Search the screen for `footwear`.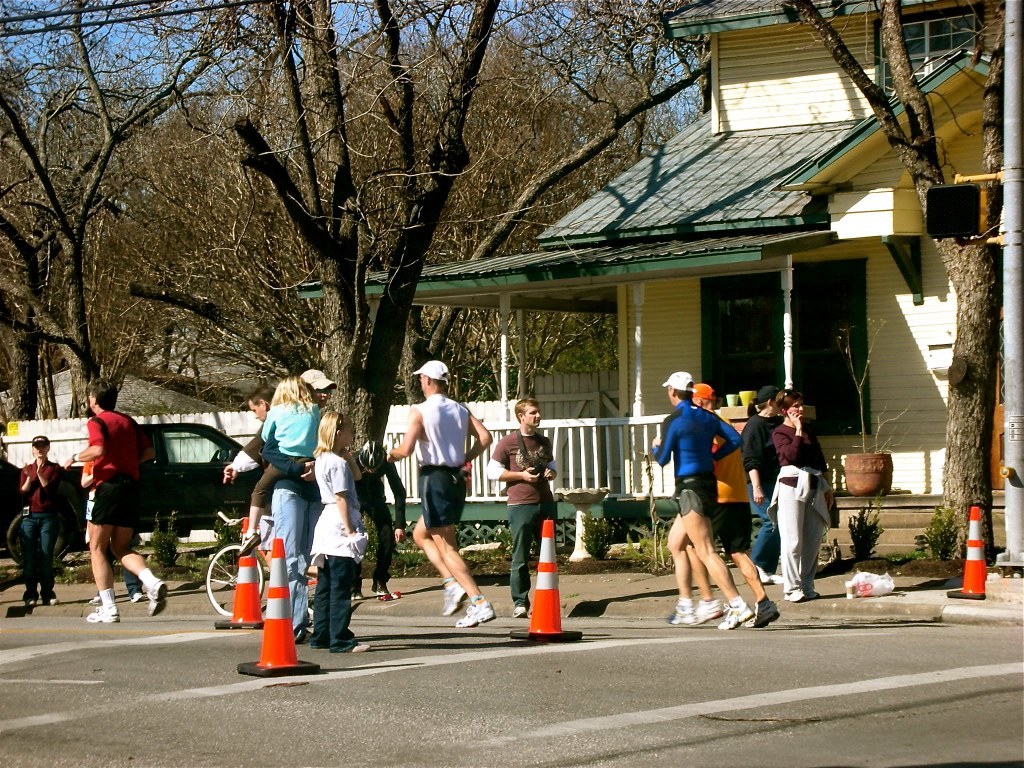
Found at left=341, top=634, right=368, bottom=653.
